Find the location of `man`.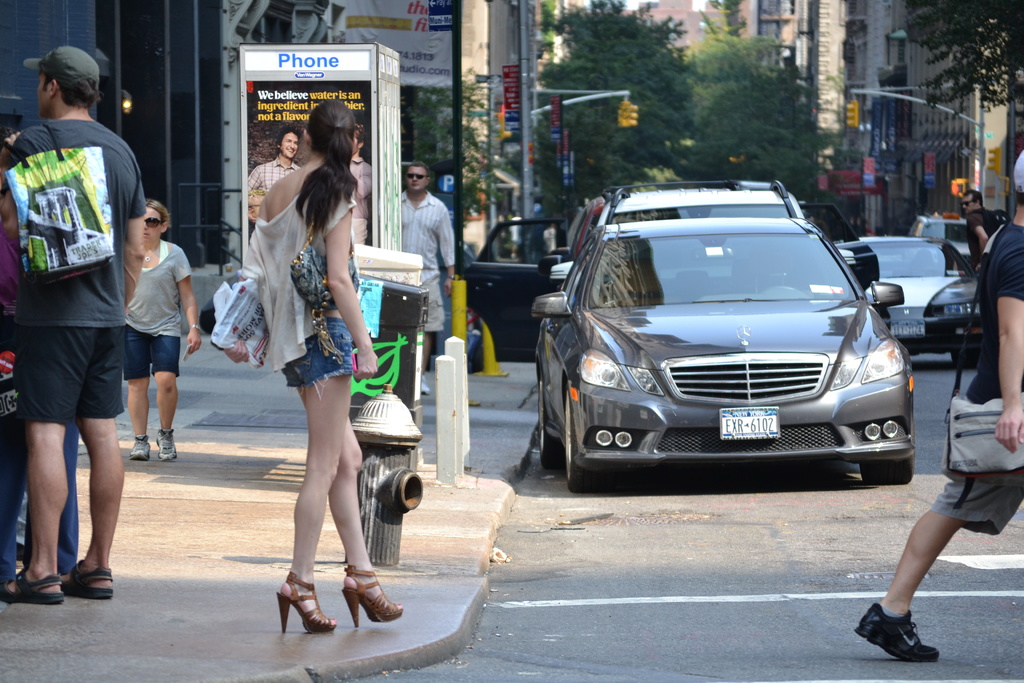
Location: [x1=349, y1=120, x2=376, y2=249].
